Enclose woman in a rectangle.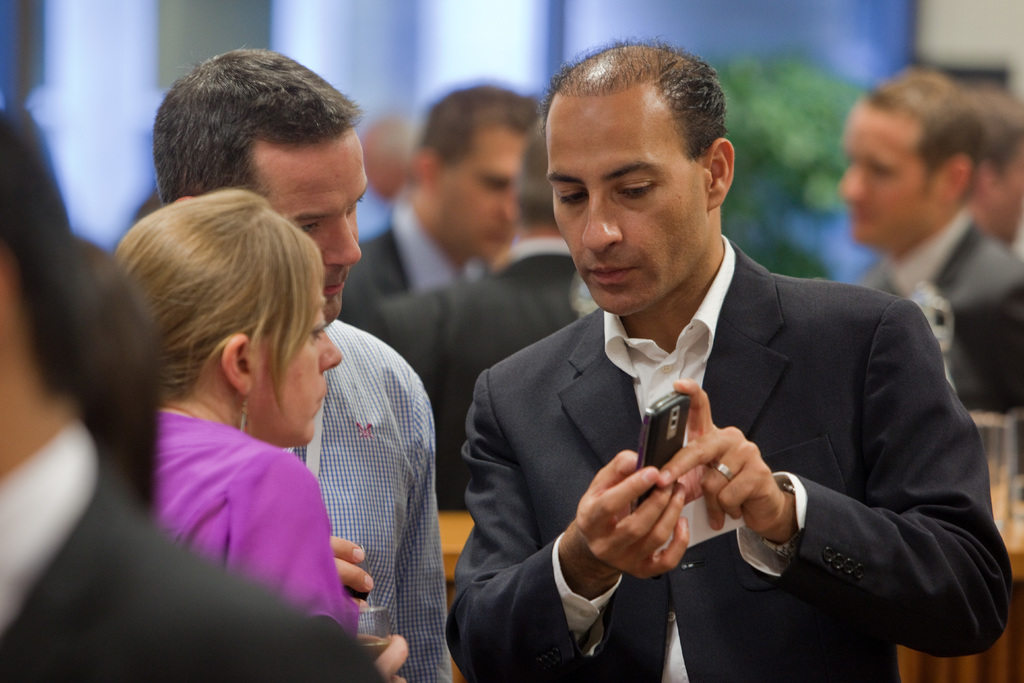
x1=83, y1=155, x2=385, y2=652.
